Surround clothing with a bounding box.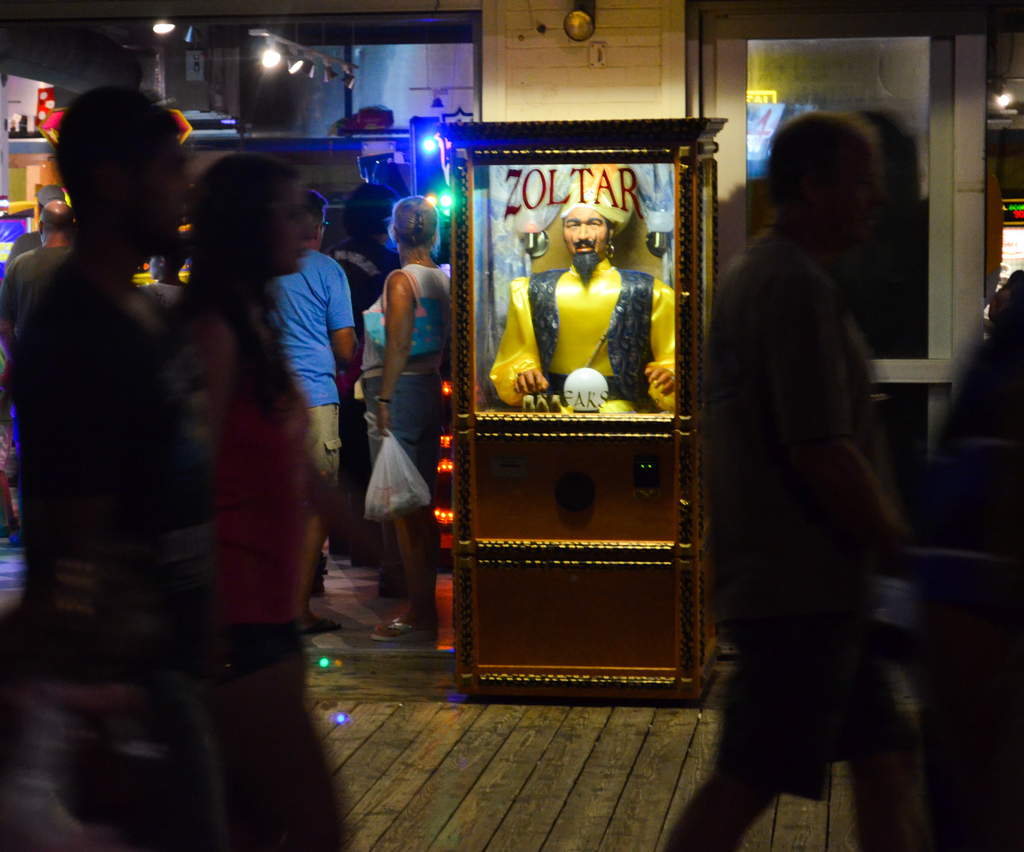
{"x1": 188, "y1": 315, "x2": 345, "y2": 847}.
